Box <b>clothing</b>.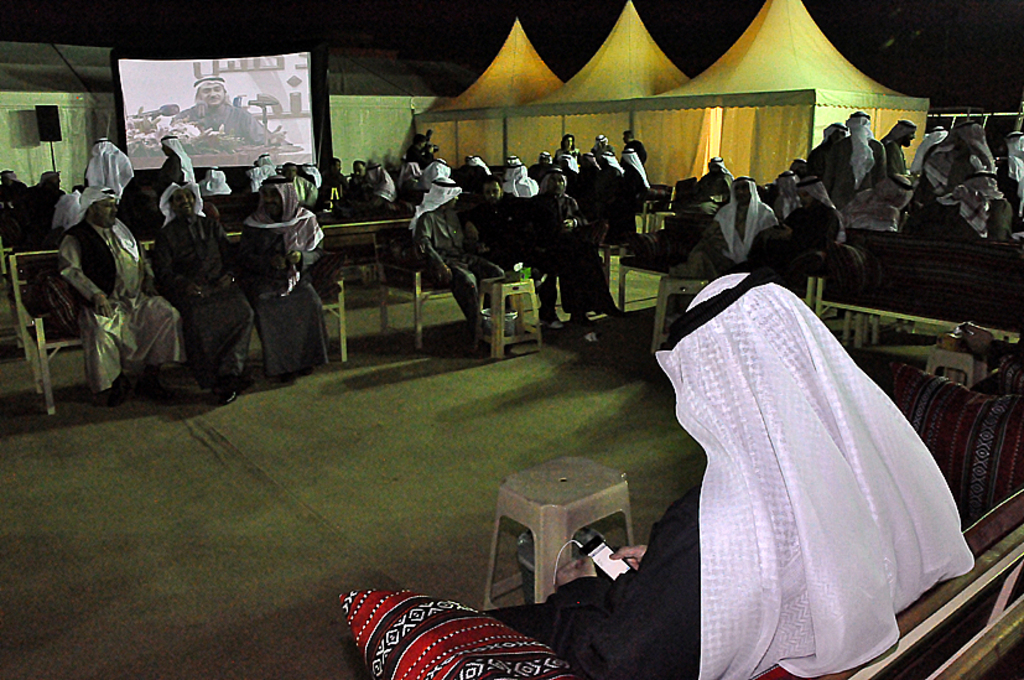
box=[503, 268, 983, 679].
